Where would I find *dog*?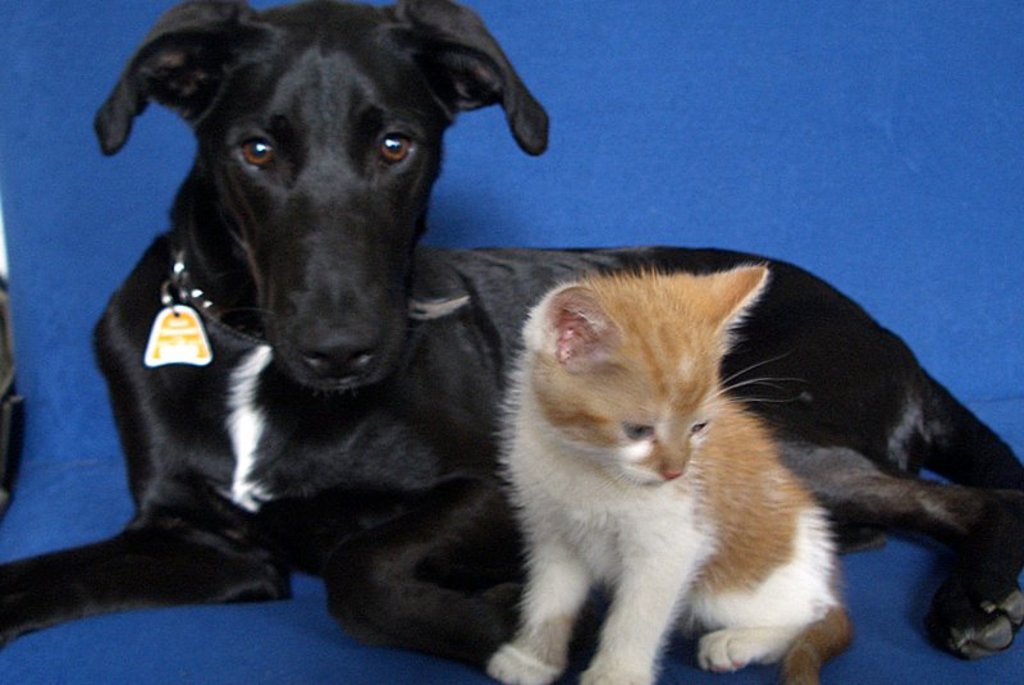
At [left=0, top=0, right=1023, bottom=639].
